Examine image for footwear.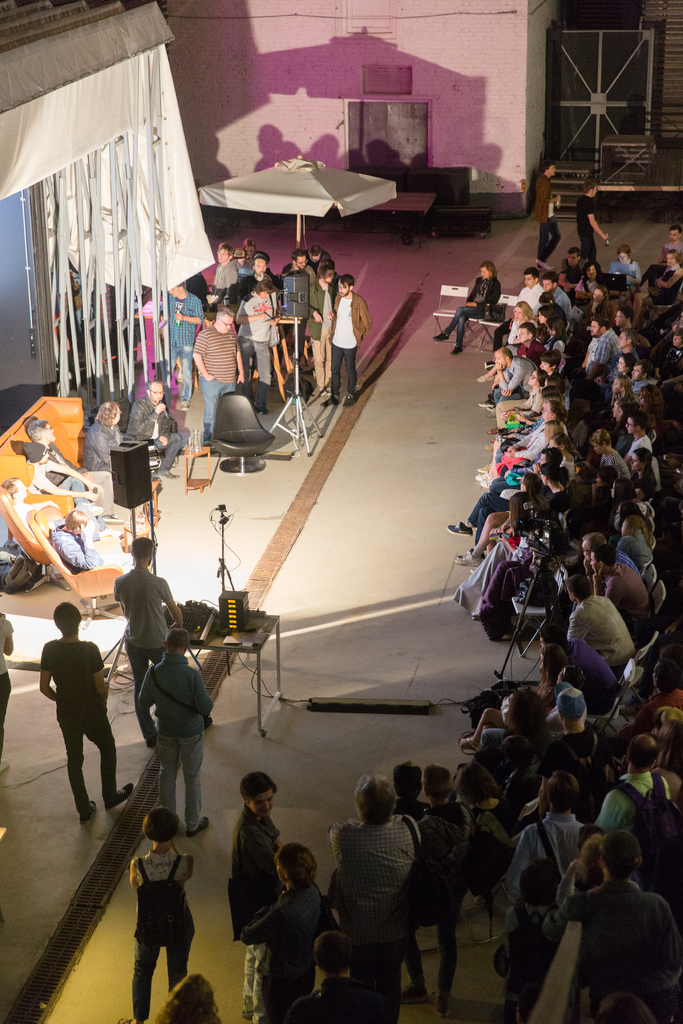
Examination result: <region>478, 400, 497, 410</region>.
